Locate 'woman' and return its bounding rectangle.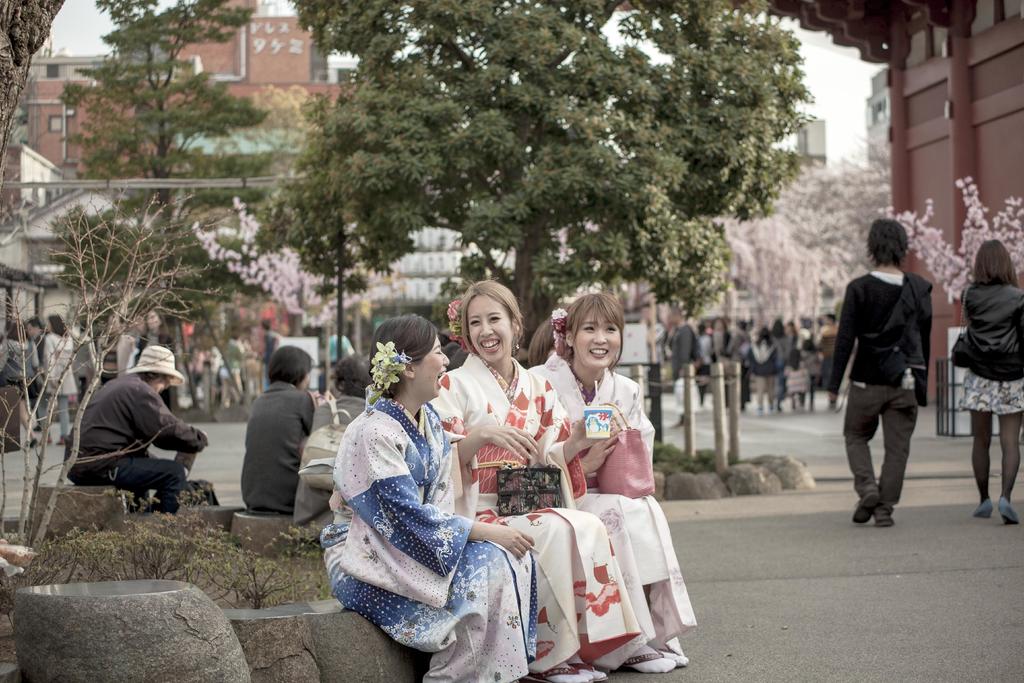
pyautogui.locateOnScreen(241, 345, 316, 515).
